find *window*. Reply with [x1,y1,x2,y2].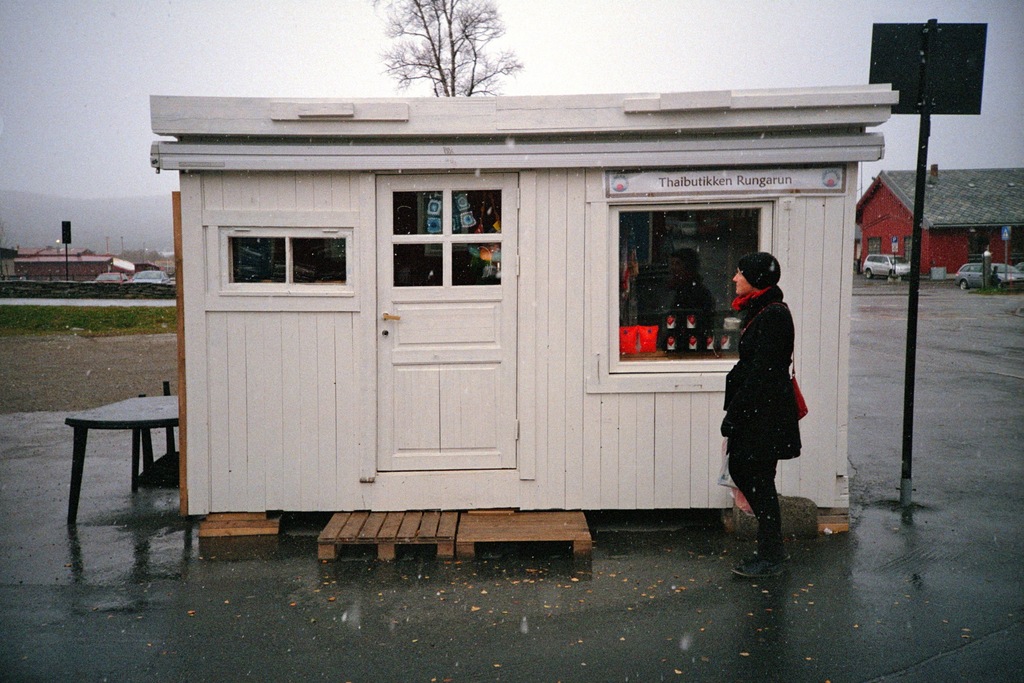
[959,264,984,276].
